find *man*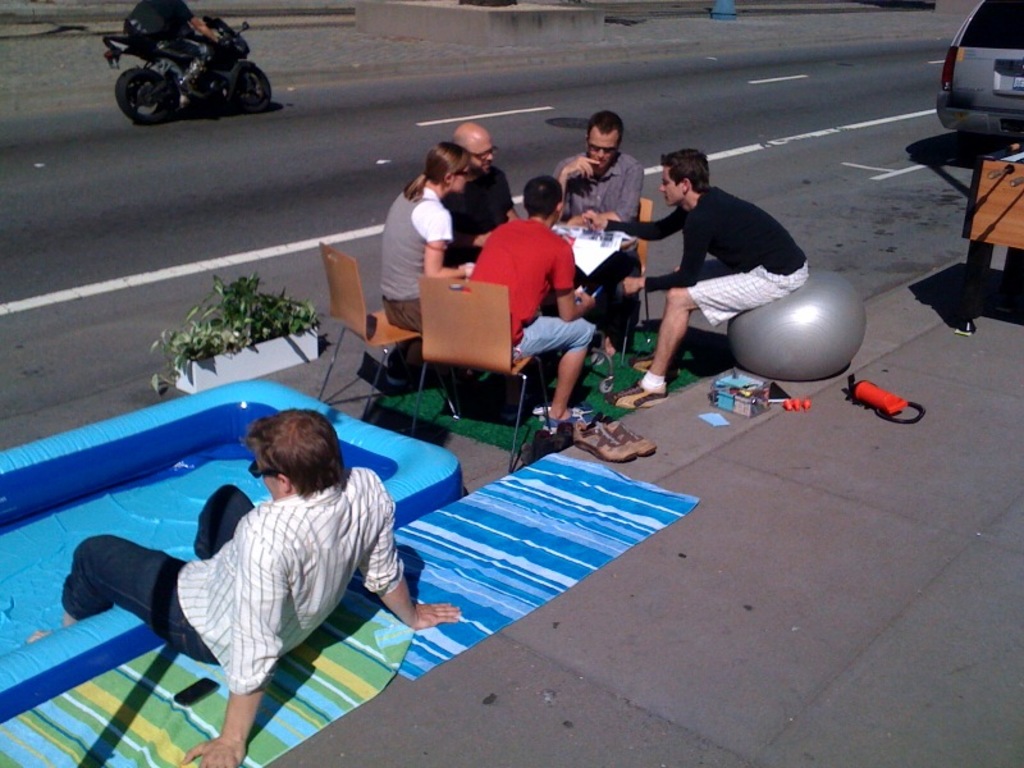
(28, 399, 460, 767)
